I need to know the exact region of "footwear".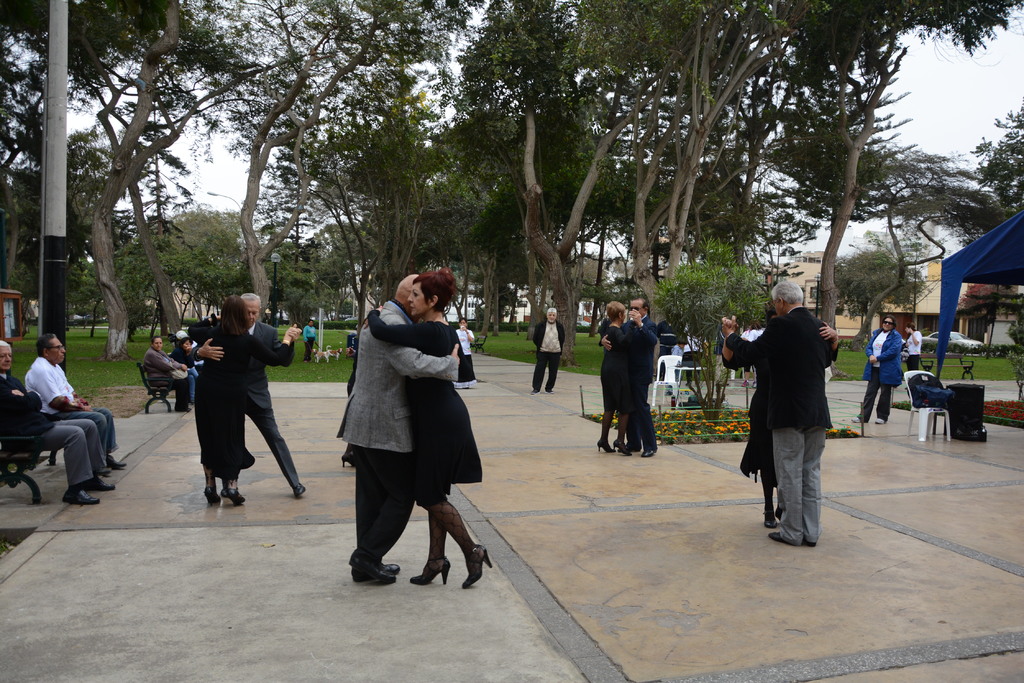
Region: 339, 449, 352, 467.
